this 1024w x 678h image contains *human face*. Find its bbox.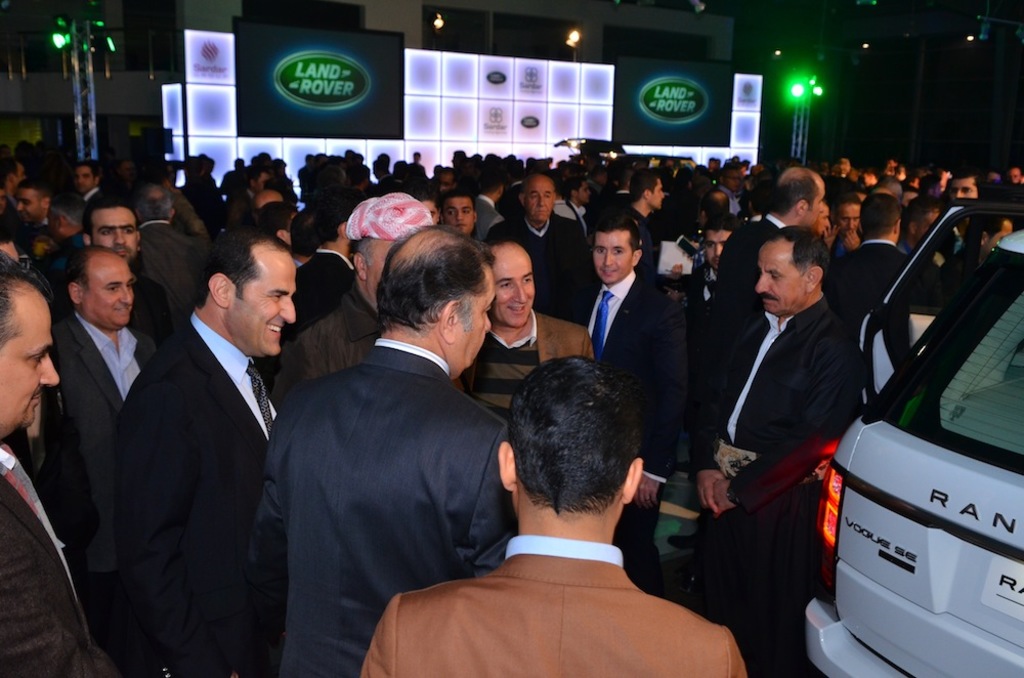
left=808, top=176, right=827, bottom=220.
